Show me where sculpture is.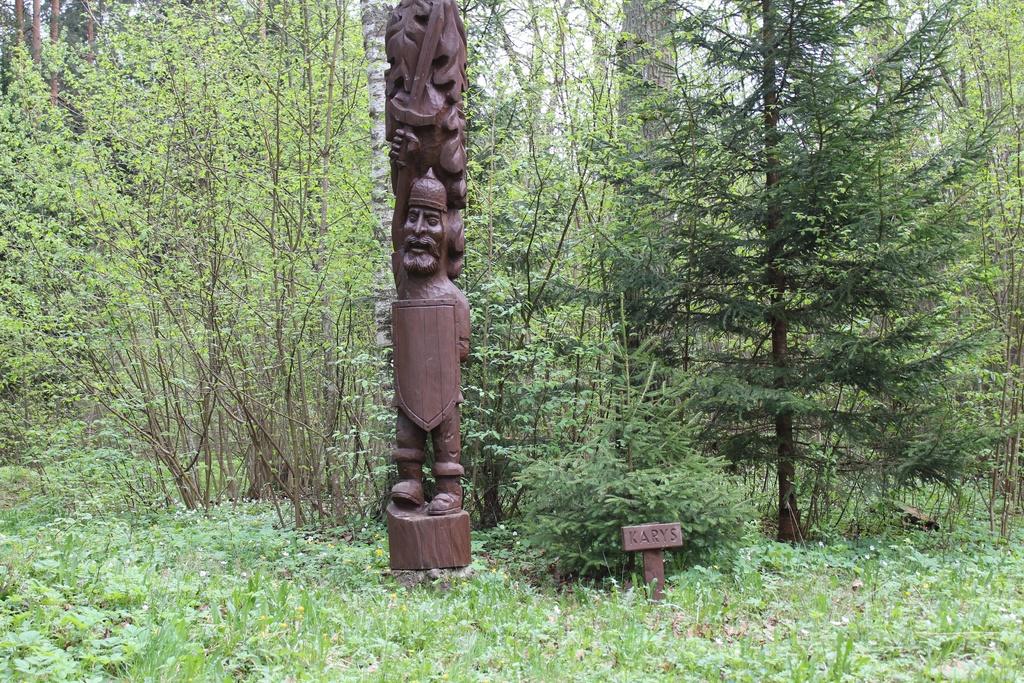
sculpture is at detection(351, 33, 480, 564).
